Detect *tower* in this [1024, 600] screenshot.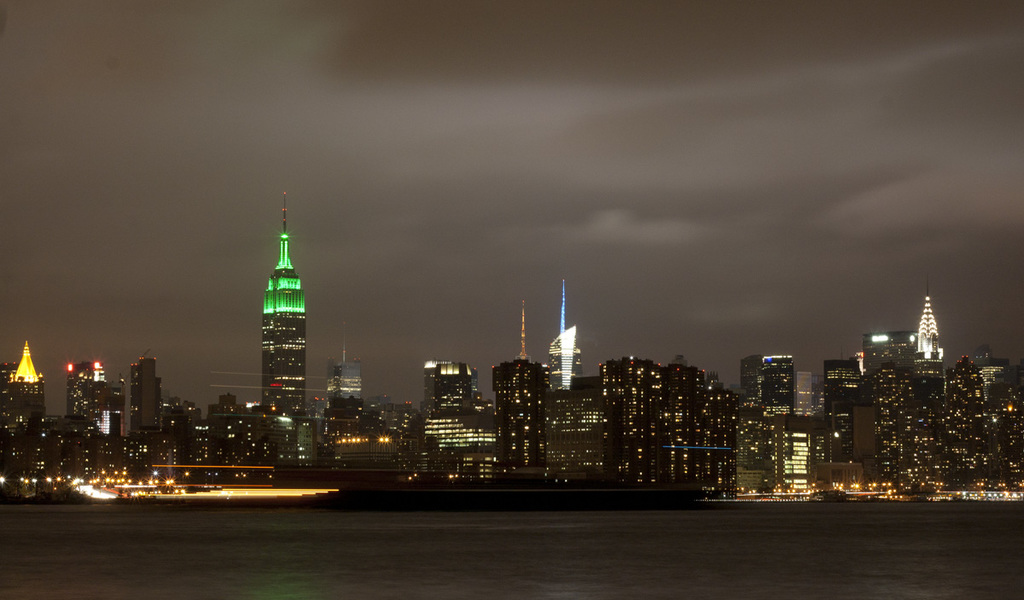
Detection: (131, 338, 162, 434).
